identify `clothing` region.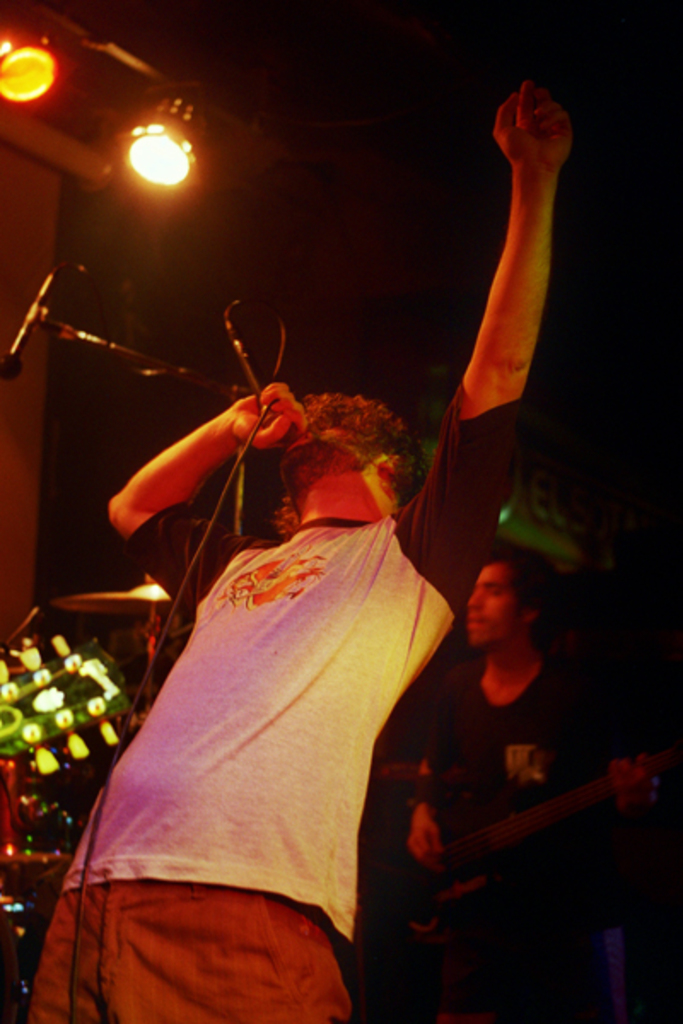
Region: [63, 840, 369, 1004].
